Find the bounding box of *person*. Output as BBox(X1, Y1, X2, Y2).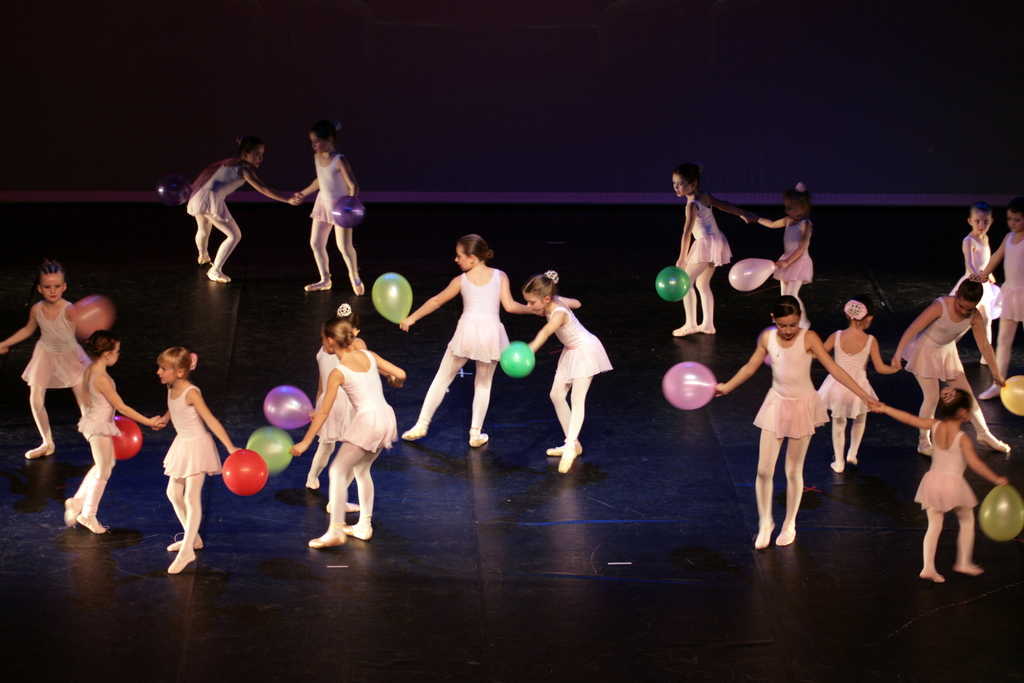
BBox(288, 306, 390, 483).
